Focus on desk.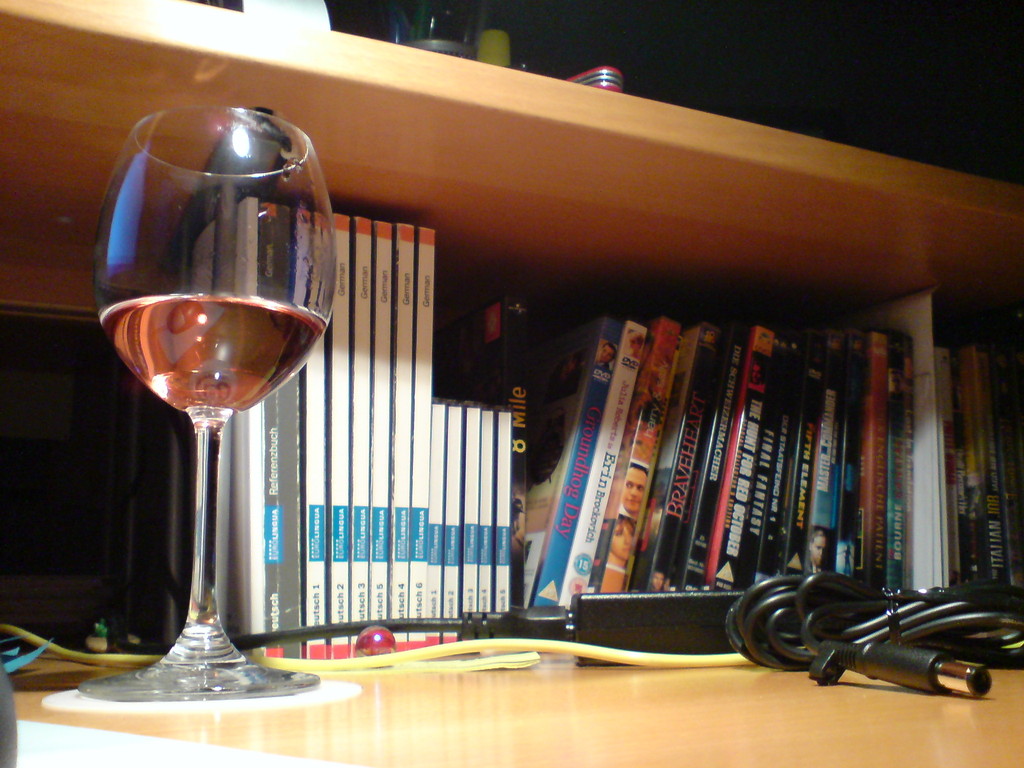
Focused at x1=0 y1=597 x2=1016 y2=767.
